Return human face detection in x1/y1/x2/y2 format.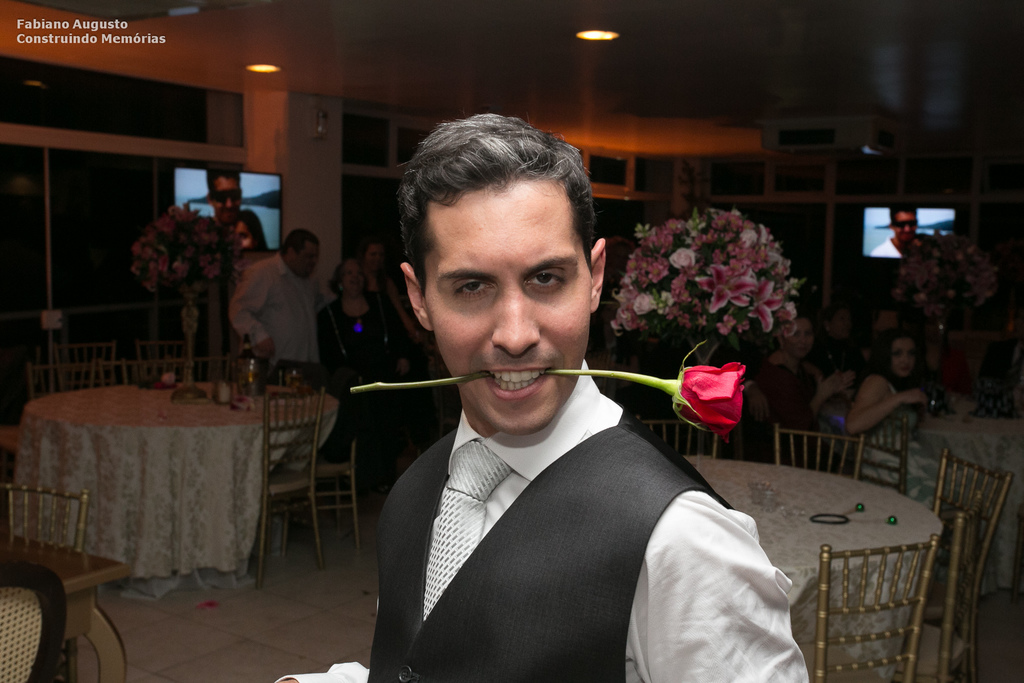
425/188/593/436.
